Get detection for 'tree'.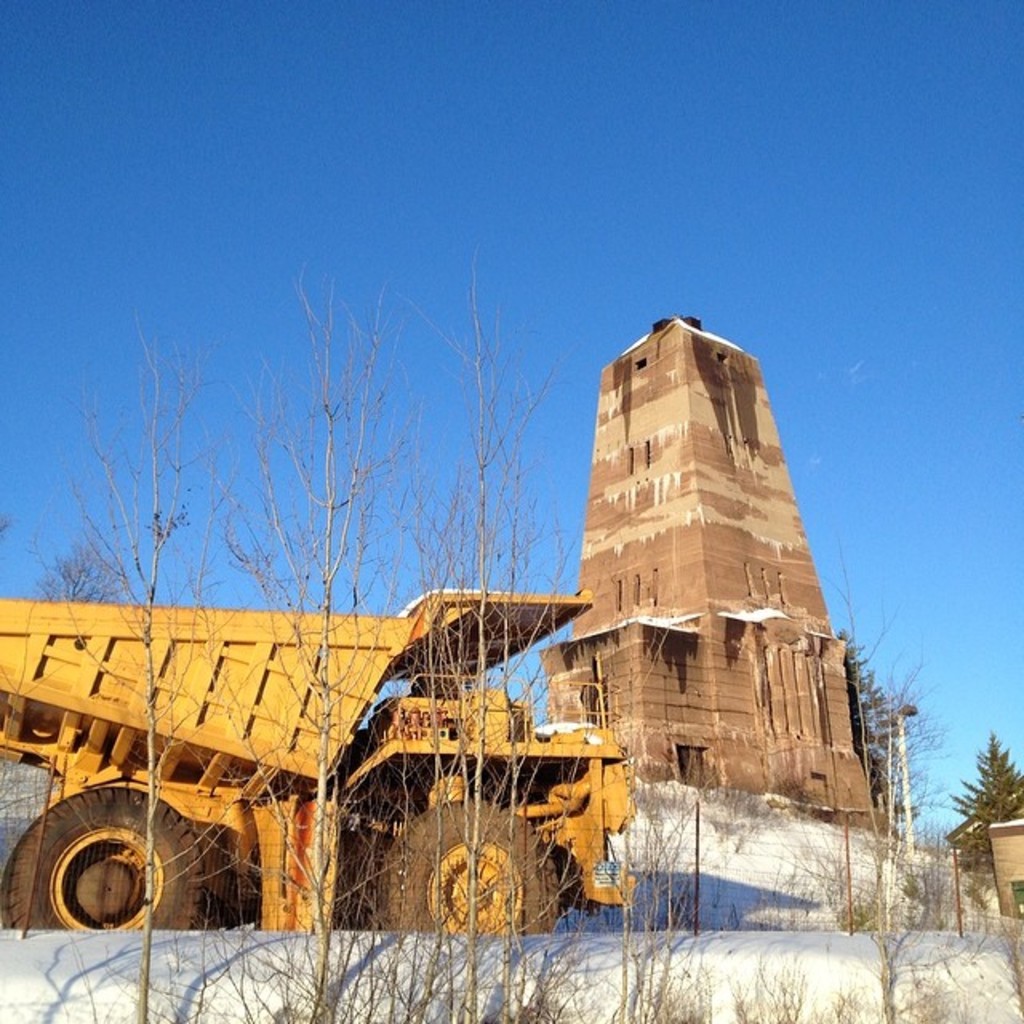
Detection: [left=946, top=734, right=1022, bottom=882].
